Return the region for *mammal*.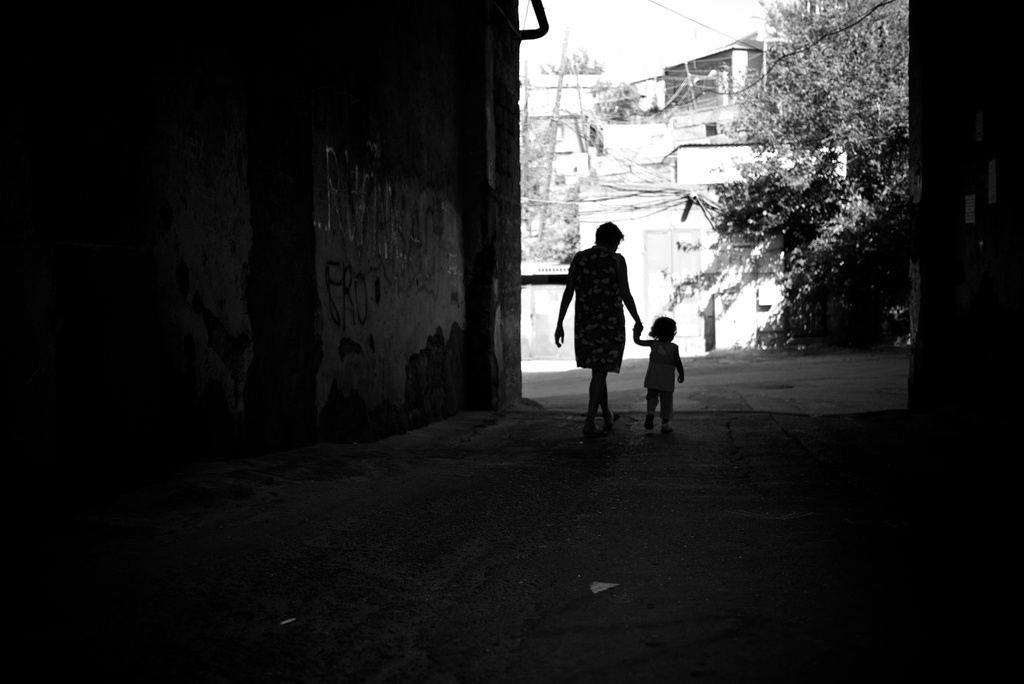
box=[568, 225, 656, 409].
